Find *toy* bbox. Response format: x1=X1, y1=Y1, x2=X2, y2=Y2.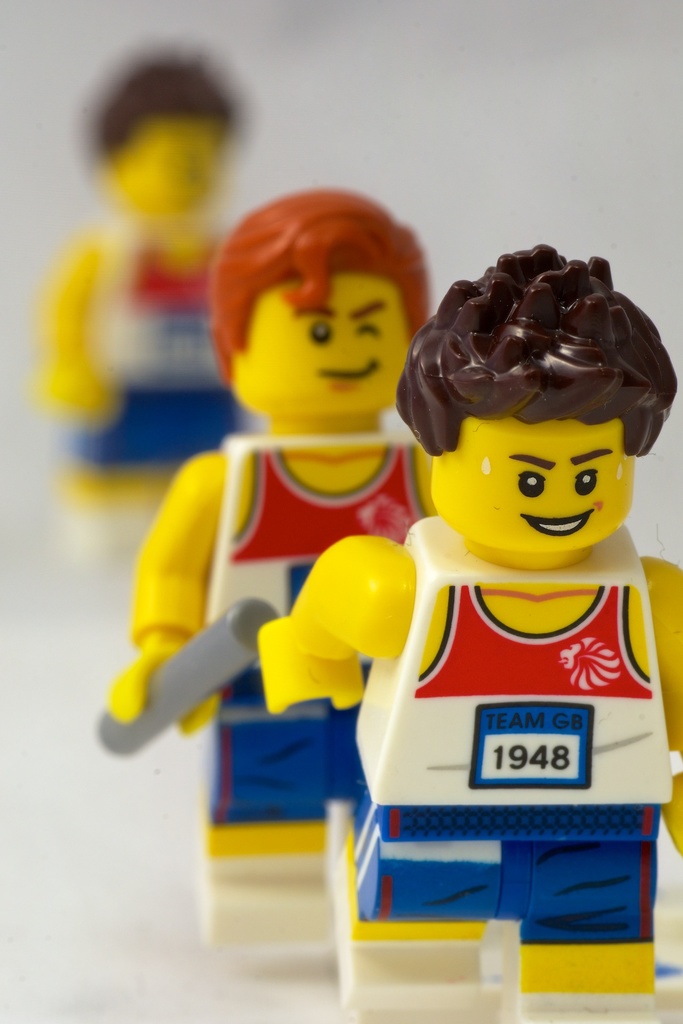
x1=79, y1=180, x2=452, y2=941.
